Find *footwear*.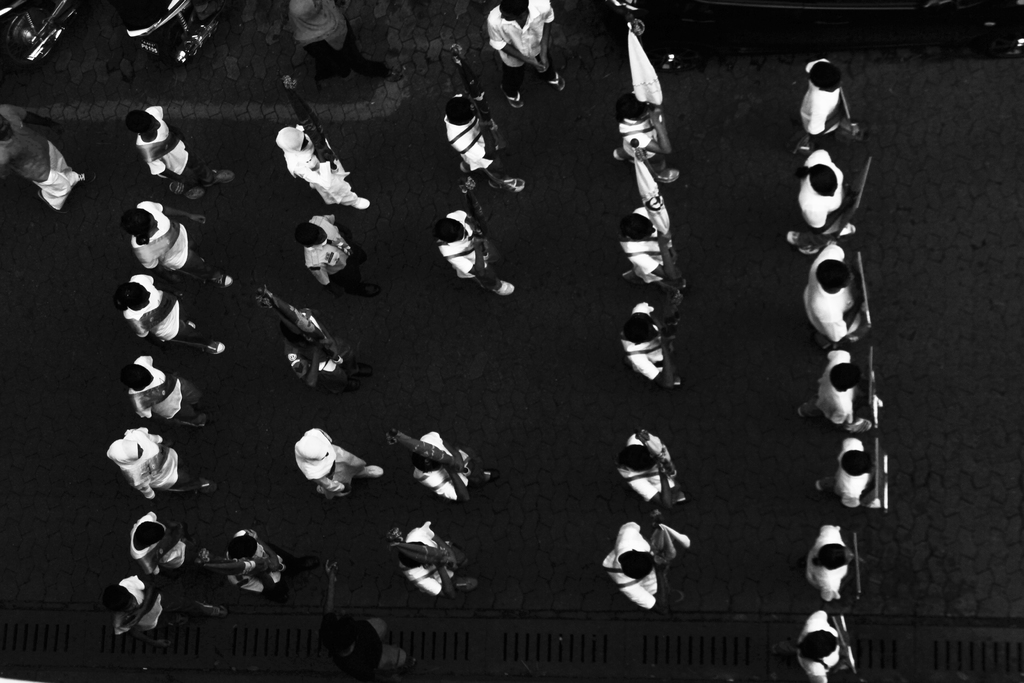
locate(360, 460, 392, 486).
